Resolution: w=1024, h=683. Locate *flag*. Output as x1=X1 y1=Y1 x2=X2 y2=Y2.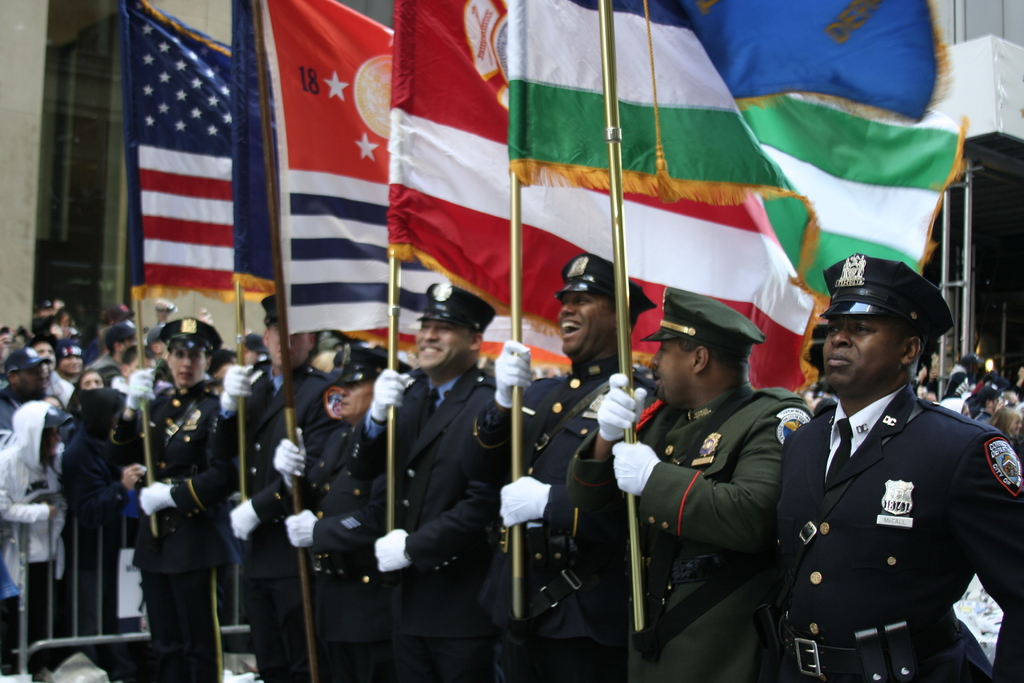
x1=558 y1=0 x2=968 y2=105.
